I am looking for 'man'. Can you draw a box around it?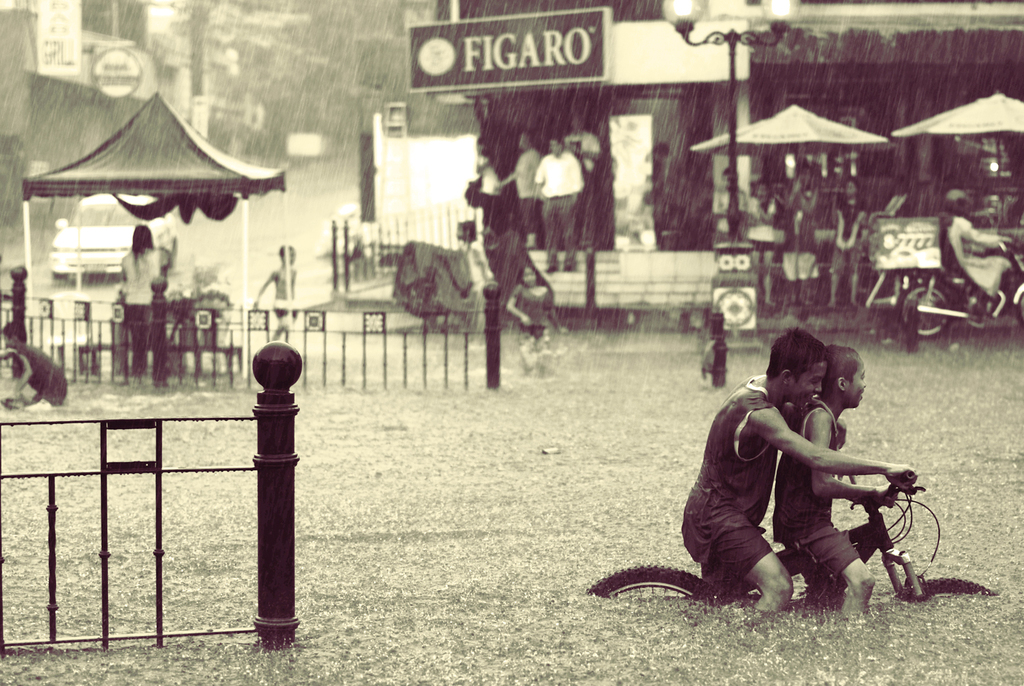
Sure, the bounding box is [530,131,592,271].
